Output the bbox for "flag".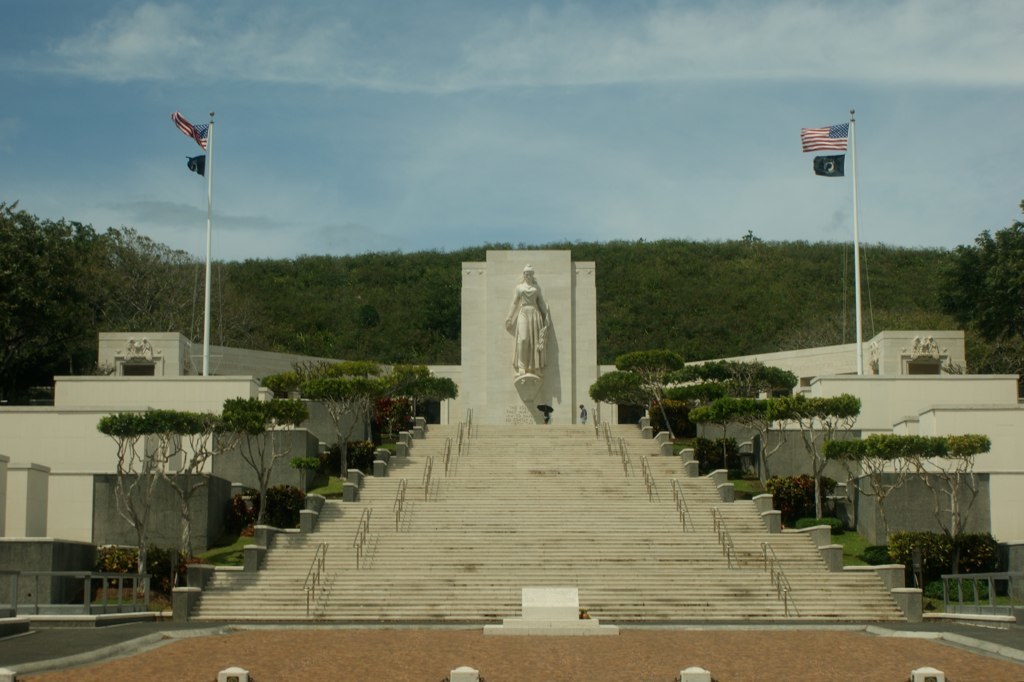
802, 119, 850, 152.
